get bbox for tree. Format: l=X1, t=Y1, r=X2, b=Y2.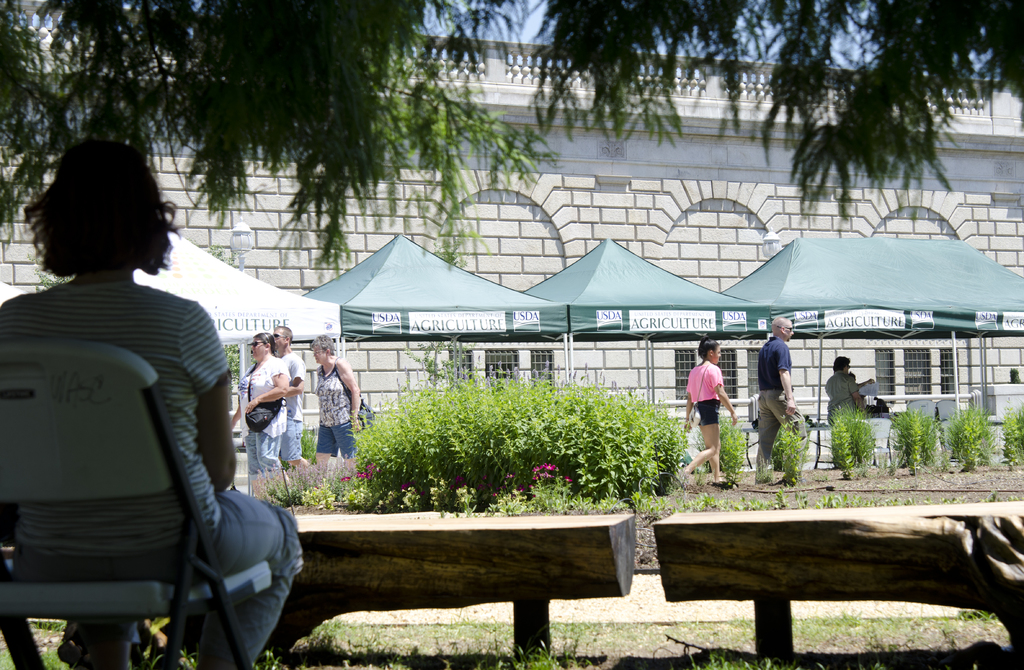
l=0, t=0, r=1023, b=279.
